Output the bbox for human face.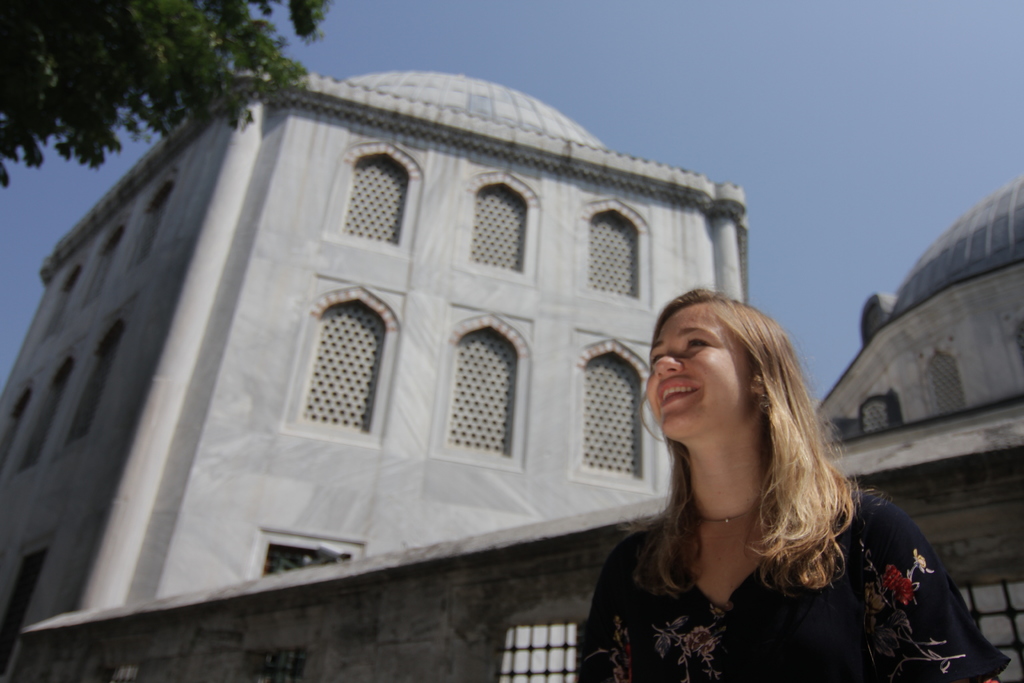
locate(645, 302, 744, 435).
